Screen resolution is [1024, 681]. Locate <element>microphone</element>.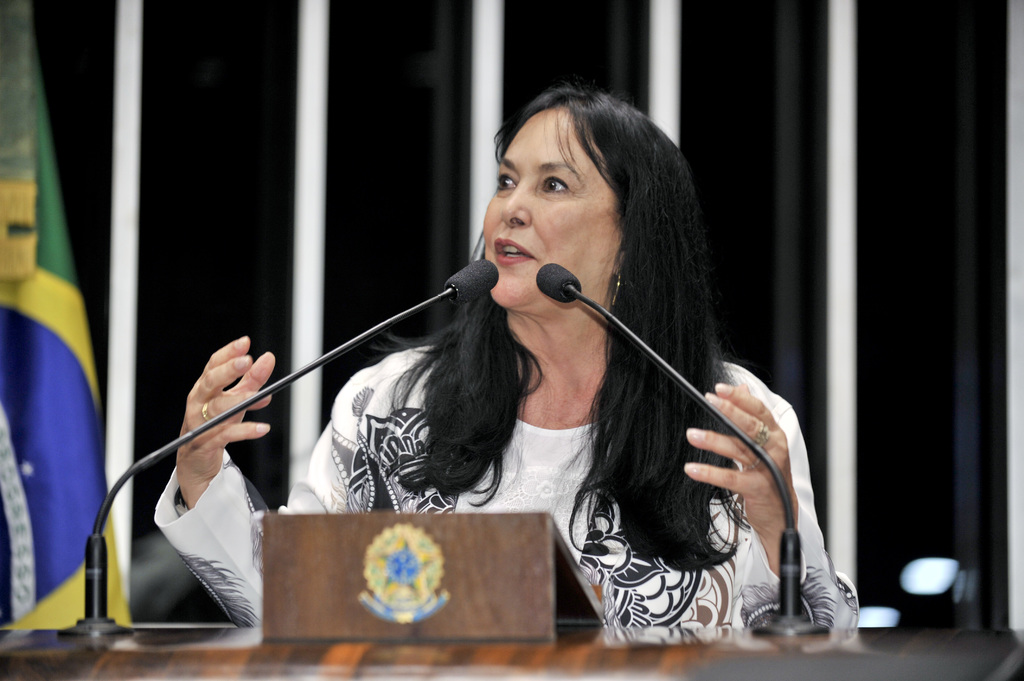
BBox(535, 264, 581, 306).
